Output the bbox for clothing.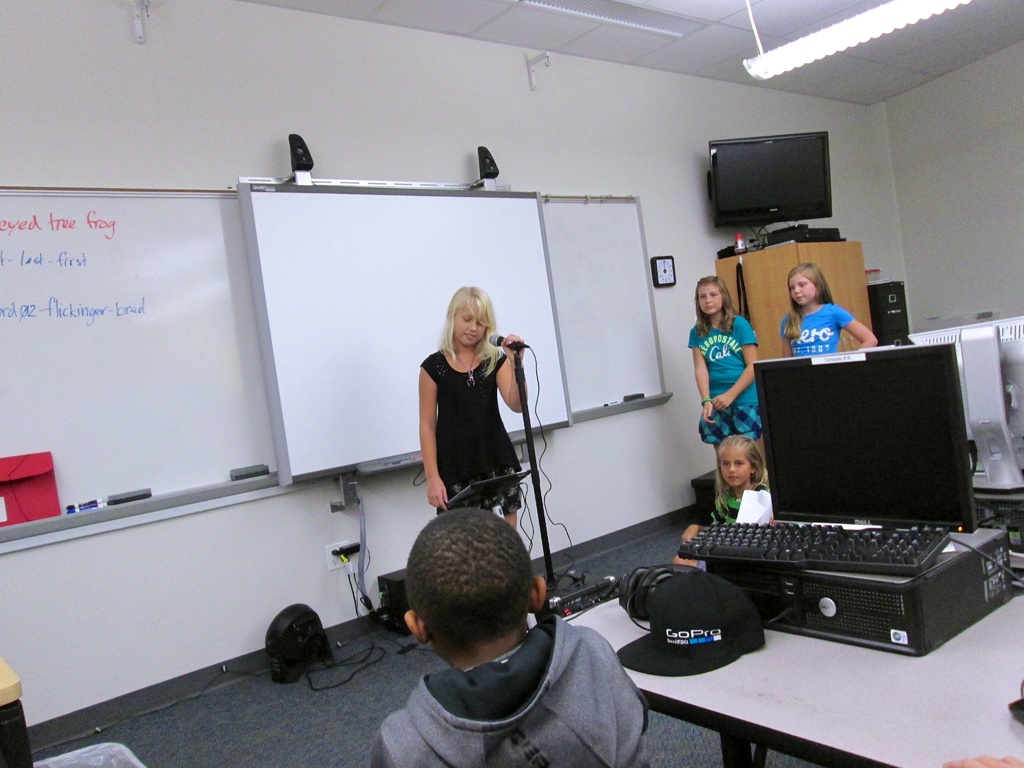
crop(689, 300, 758, 438).
